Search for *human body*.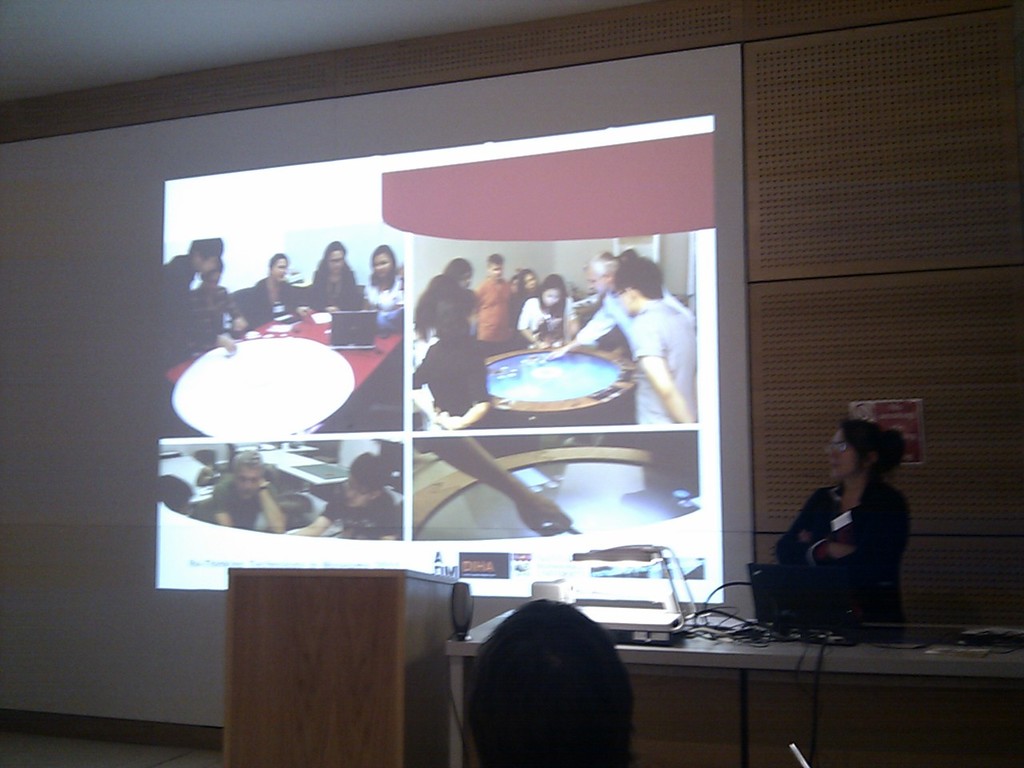
Found at box=[564, 254, 696, 310].
